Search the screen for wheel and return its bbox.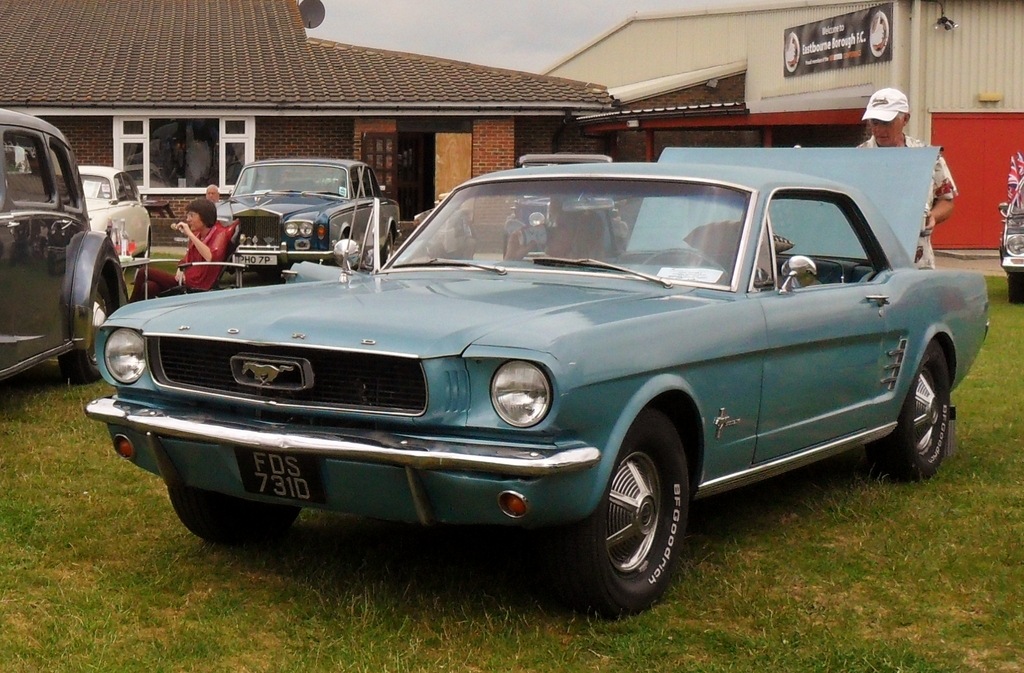
Found: 555:401:691:625.
